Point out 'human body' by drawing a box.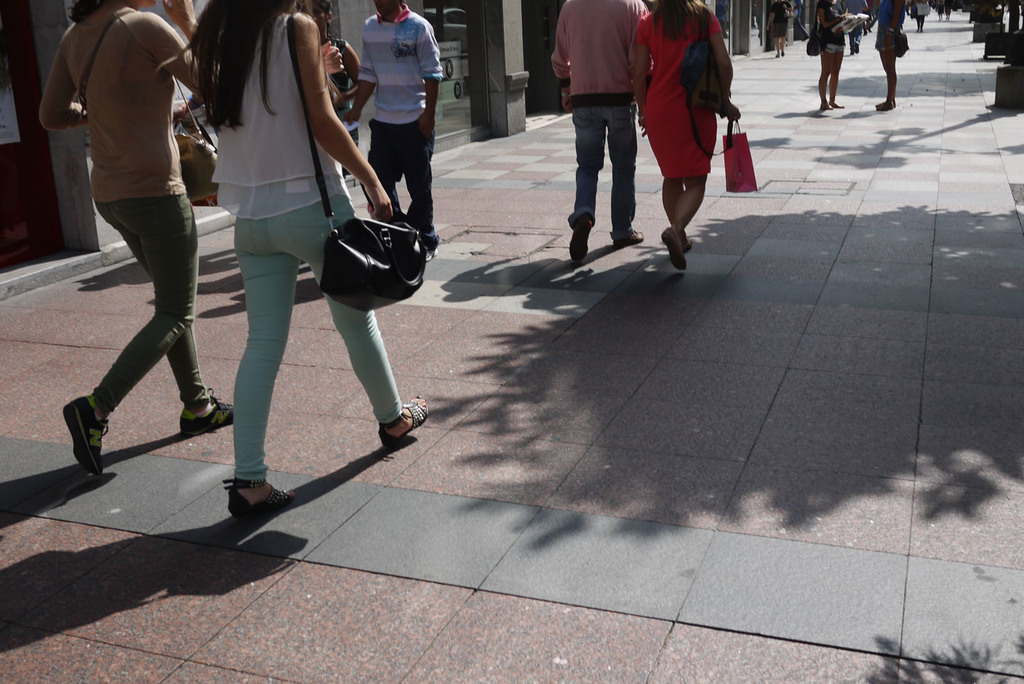
551 0 643 262.
